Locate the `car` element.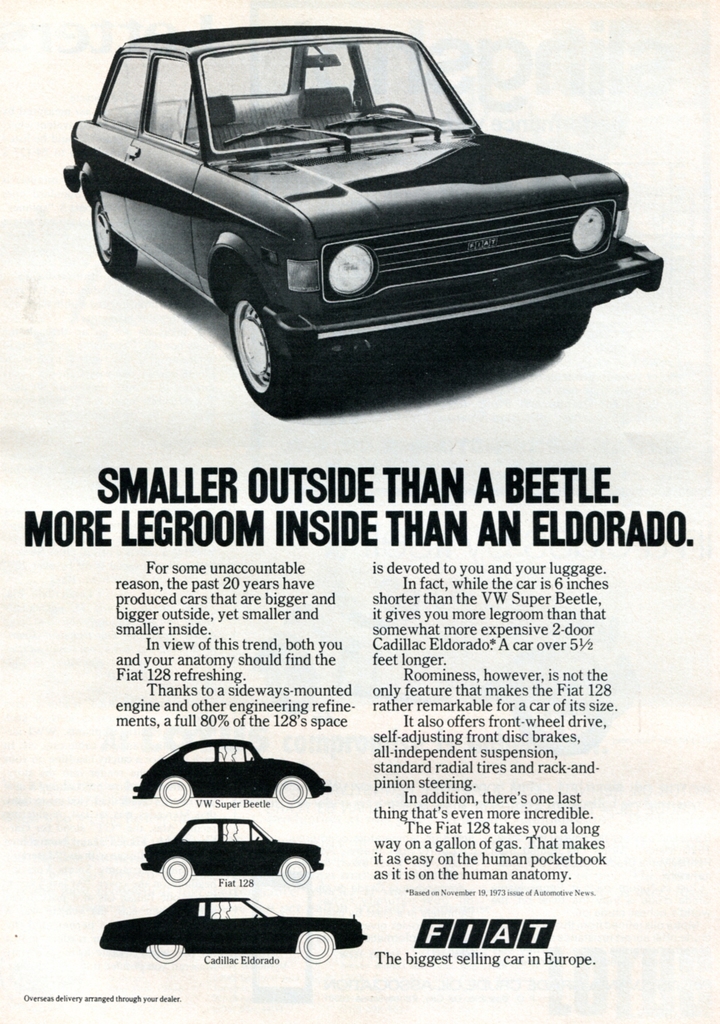
Element bbox: select_region(112, 899, 366, 965).
